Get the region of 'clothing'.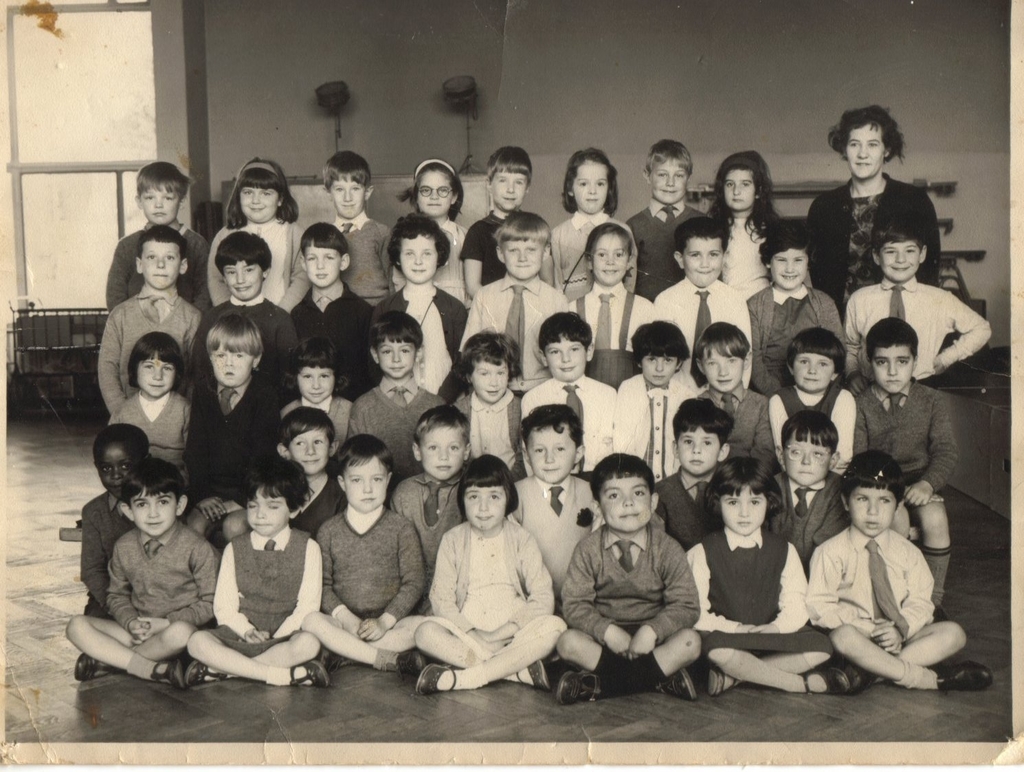
bbox=(455, 272, 568, 397).
